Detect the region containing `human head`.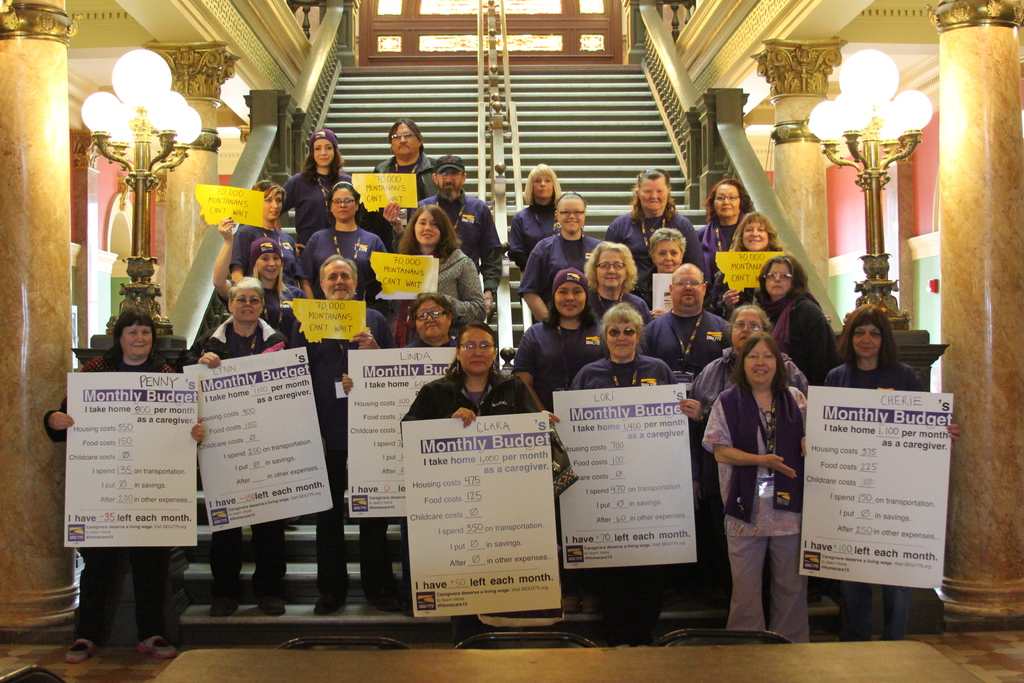
bbox=(250, 179, 286, 222).
